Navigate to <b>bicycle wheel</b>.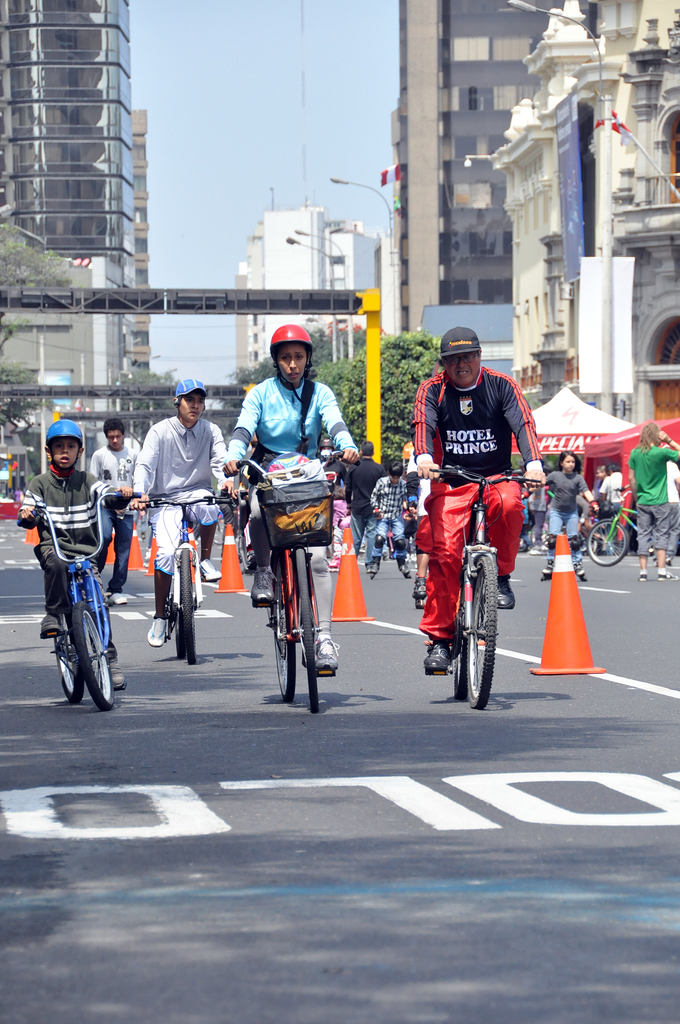
Navigation target: x1=66, y1=591, x2=120, y2=717.
